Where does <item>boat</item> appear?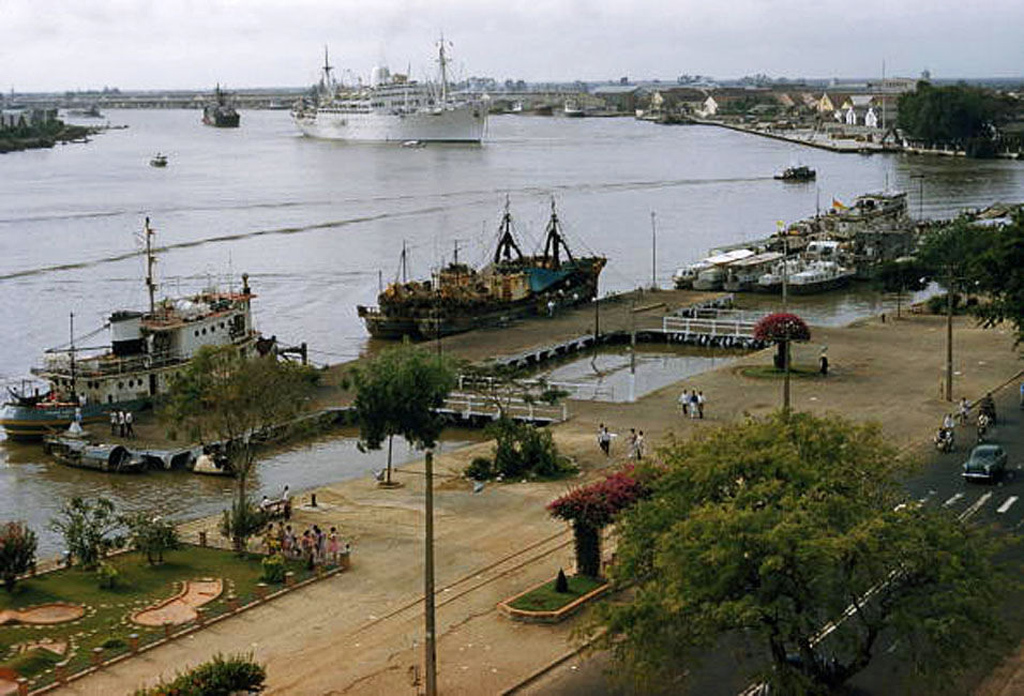
Appears at l=203, t=80, r=243, b=131.
